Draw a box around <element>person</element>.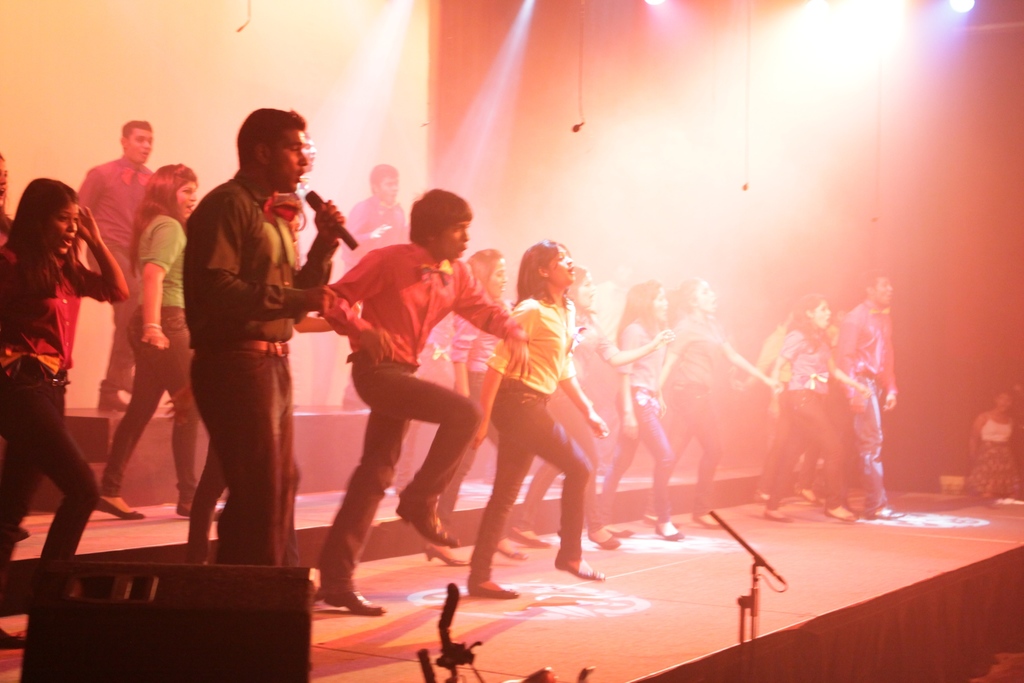
left=0, top=179, right=133, bottom=648.
